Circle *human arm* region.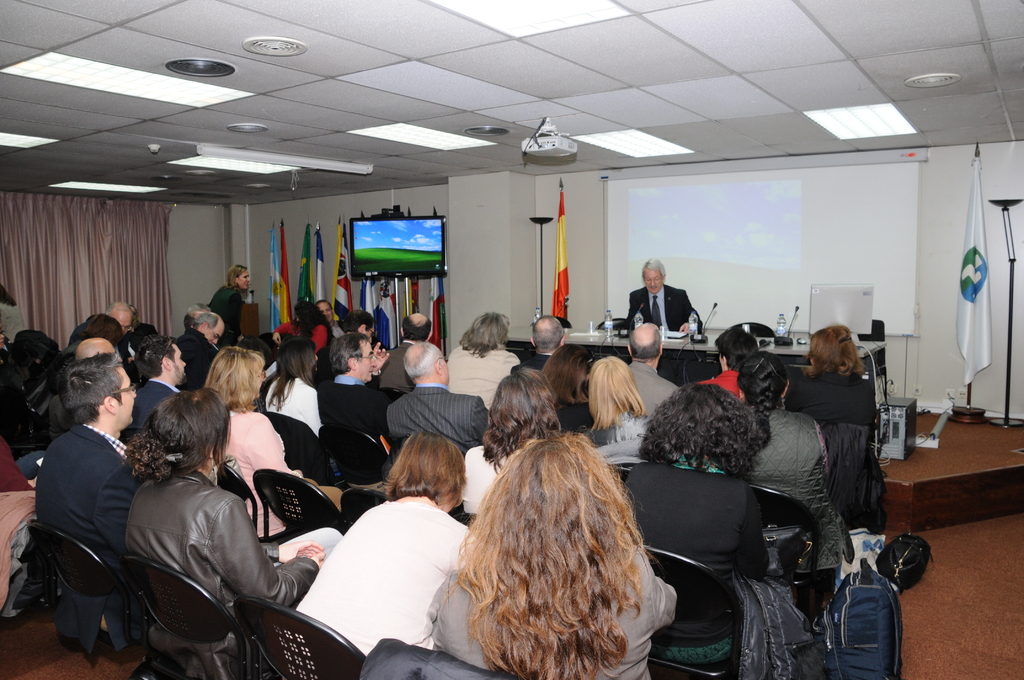
Region: locate(96, 455, 136, 553).
